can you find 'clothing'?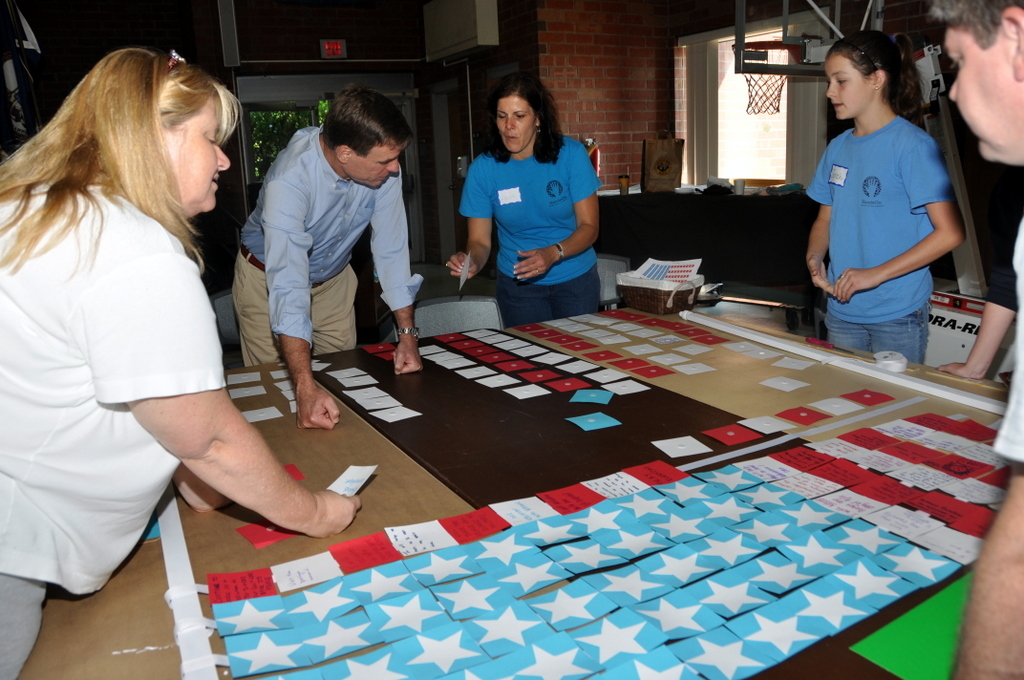
Yes, bounding box: (x1=456, y1=129, x2=603, y2=340).
